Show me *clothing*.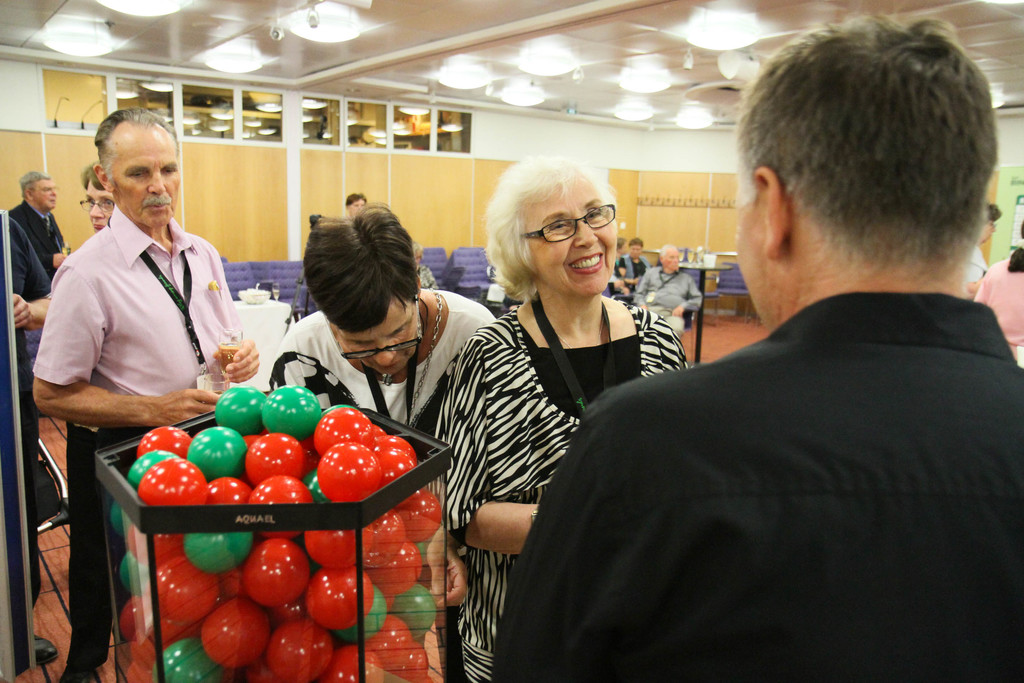
*clothing* is here: [x1=8, y1=201, x2=70, y2=277].
